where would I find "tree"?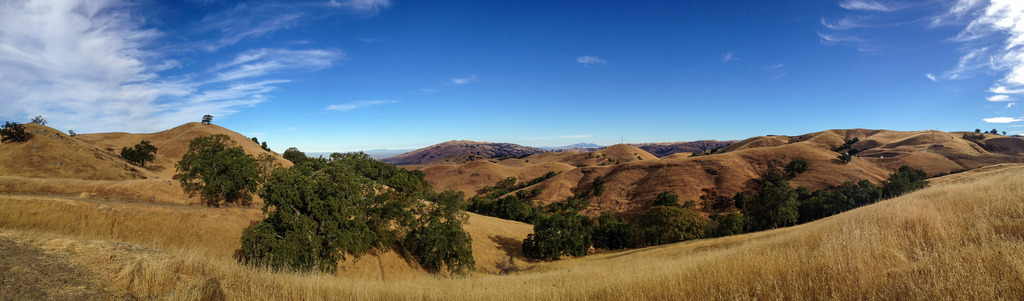
At 532,188,541,197.
